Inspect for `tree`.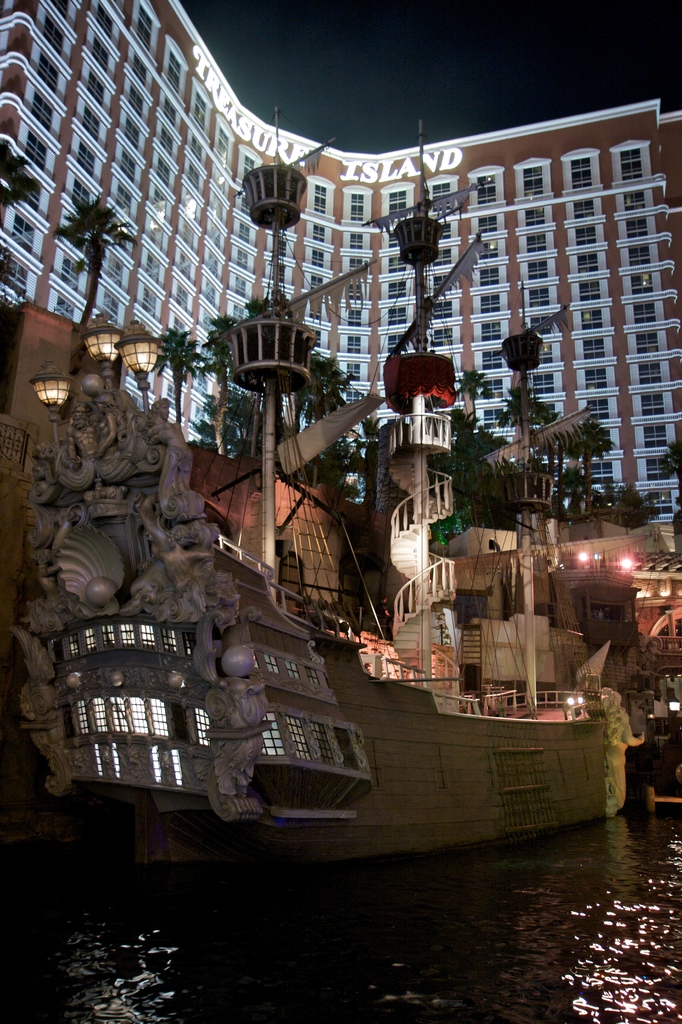
Inspection: box(597, 470, 616, 531).
